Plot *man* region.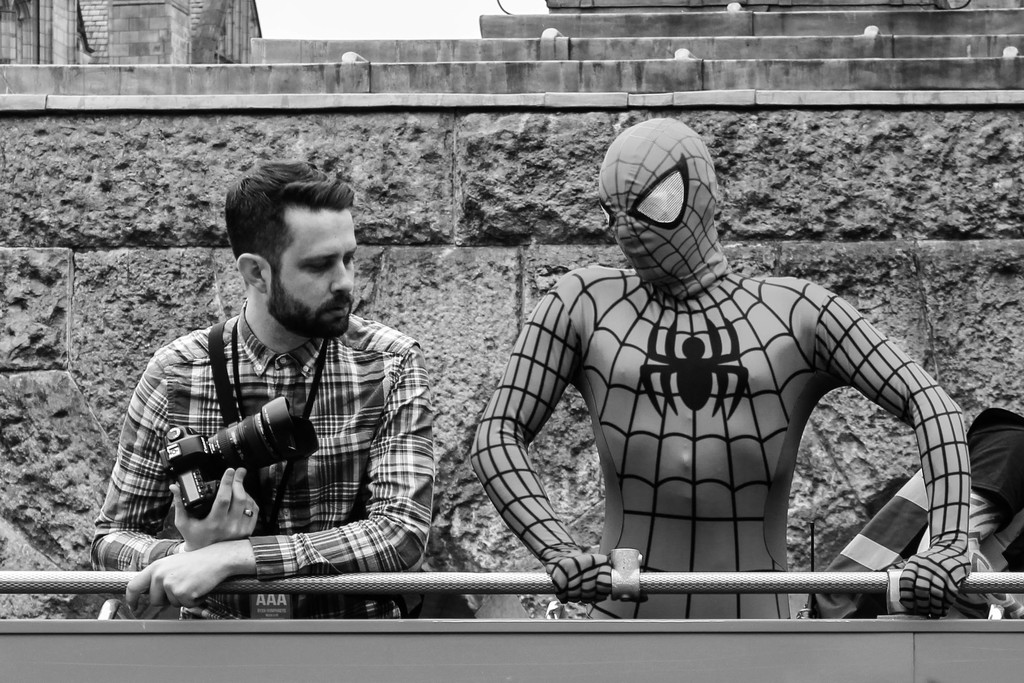
Plotted at [left=118, top=169, right=466, bottom=622].
